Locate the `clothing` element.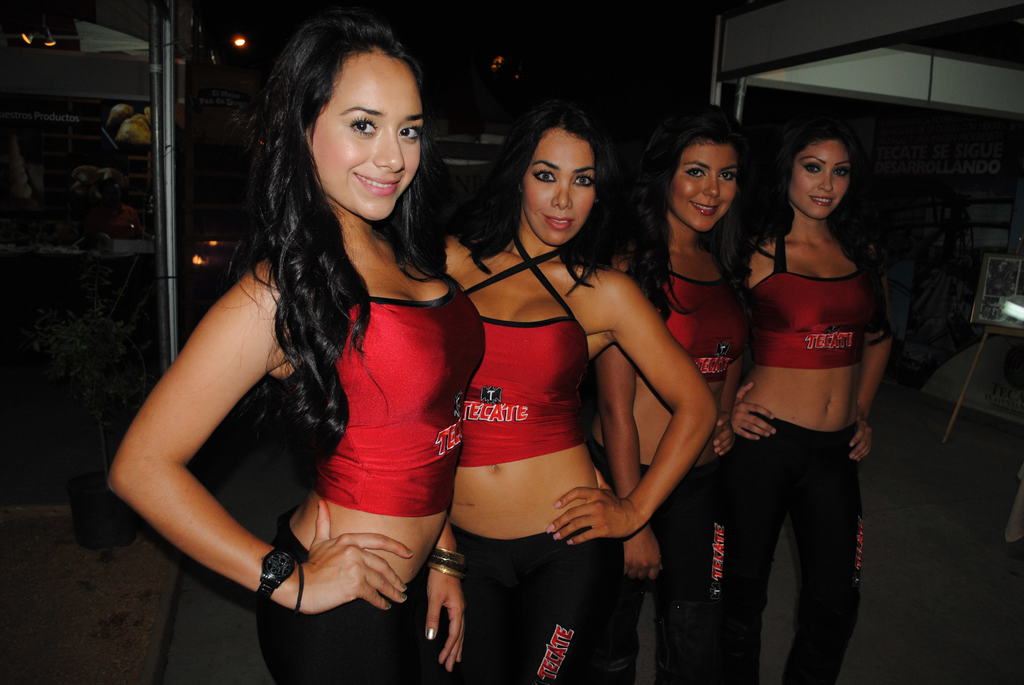
Element bbox: bbox=(441, 521, 641, 684).
